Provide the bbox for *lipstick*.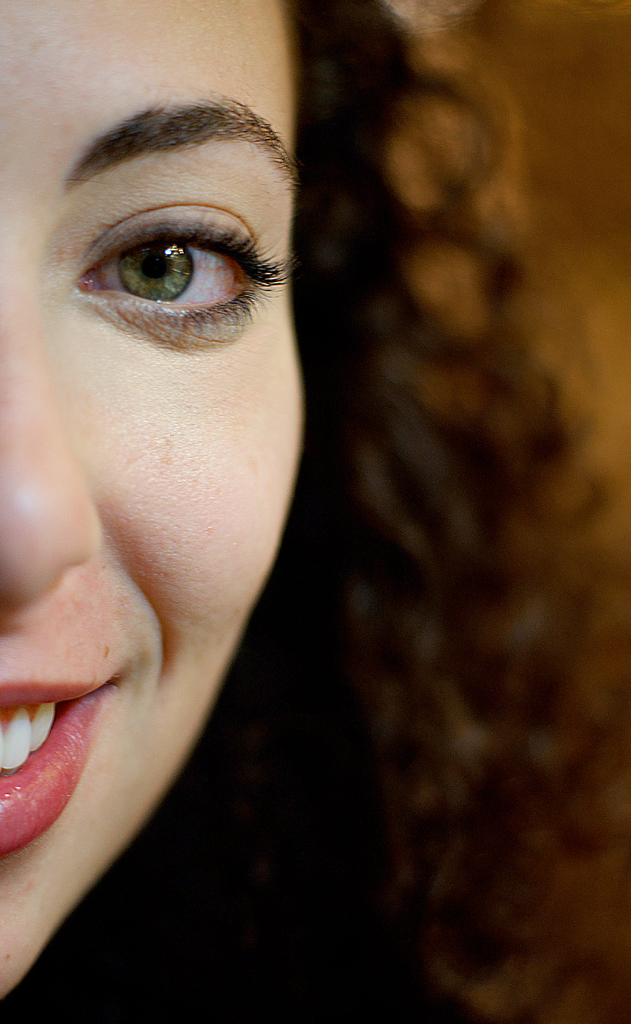
box(0, 657, 108, 849).
